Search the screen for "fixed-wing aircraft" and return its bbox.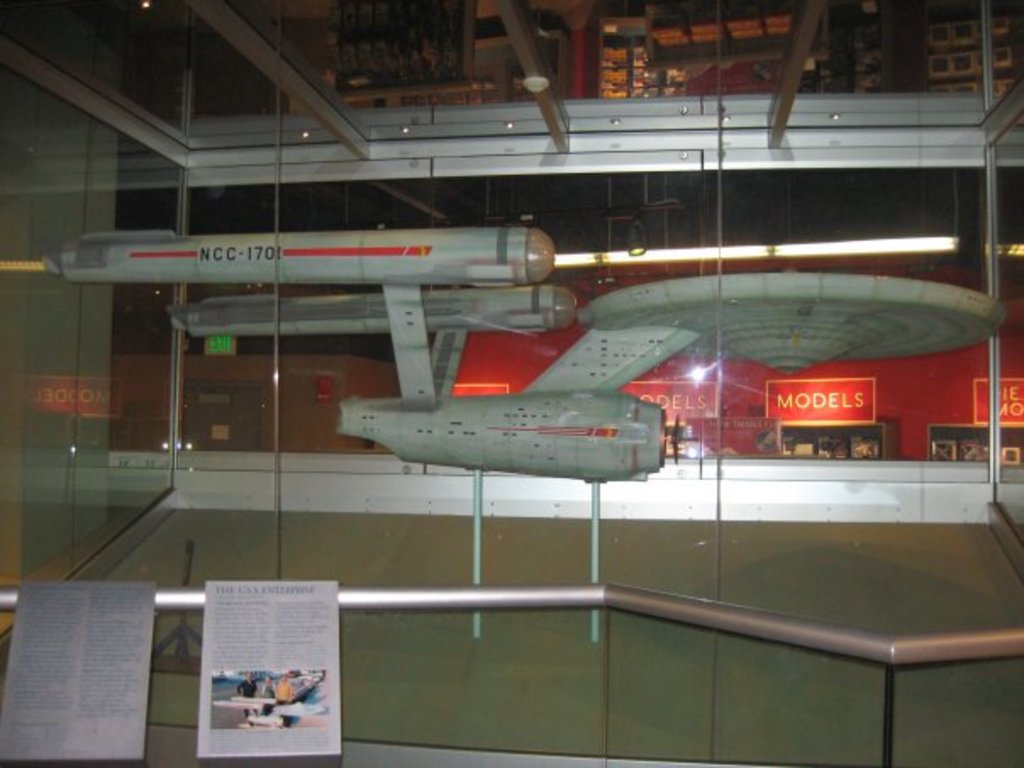
Found: <region>34, 220, 1002, 646</region>.
